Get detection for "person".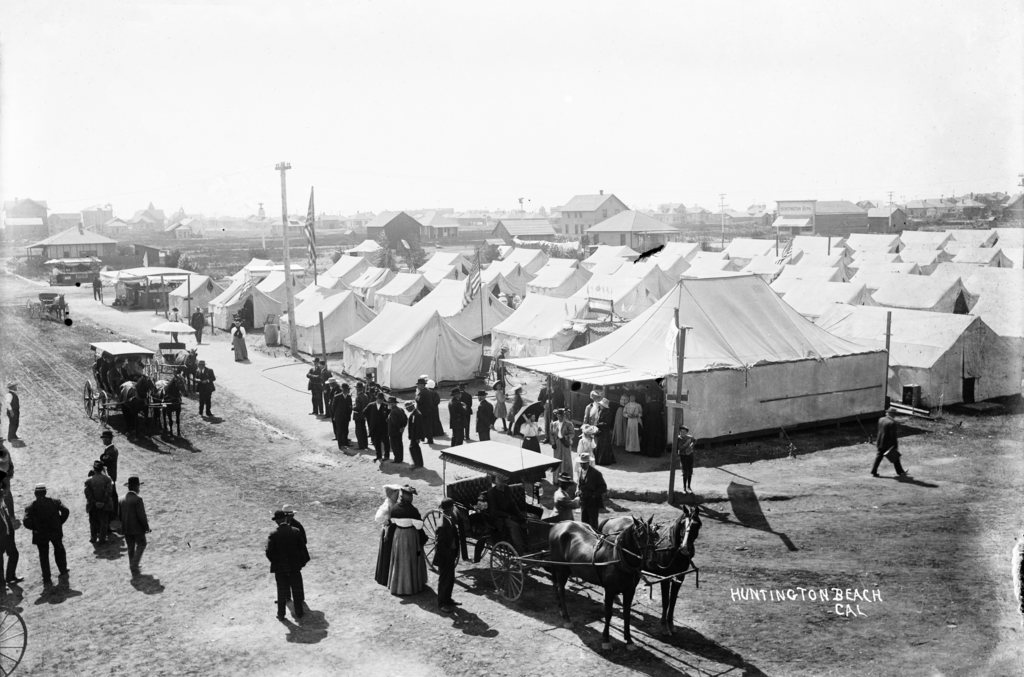
Detection: 226, 318, 252, 364.
